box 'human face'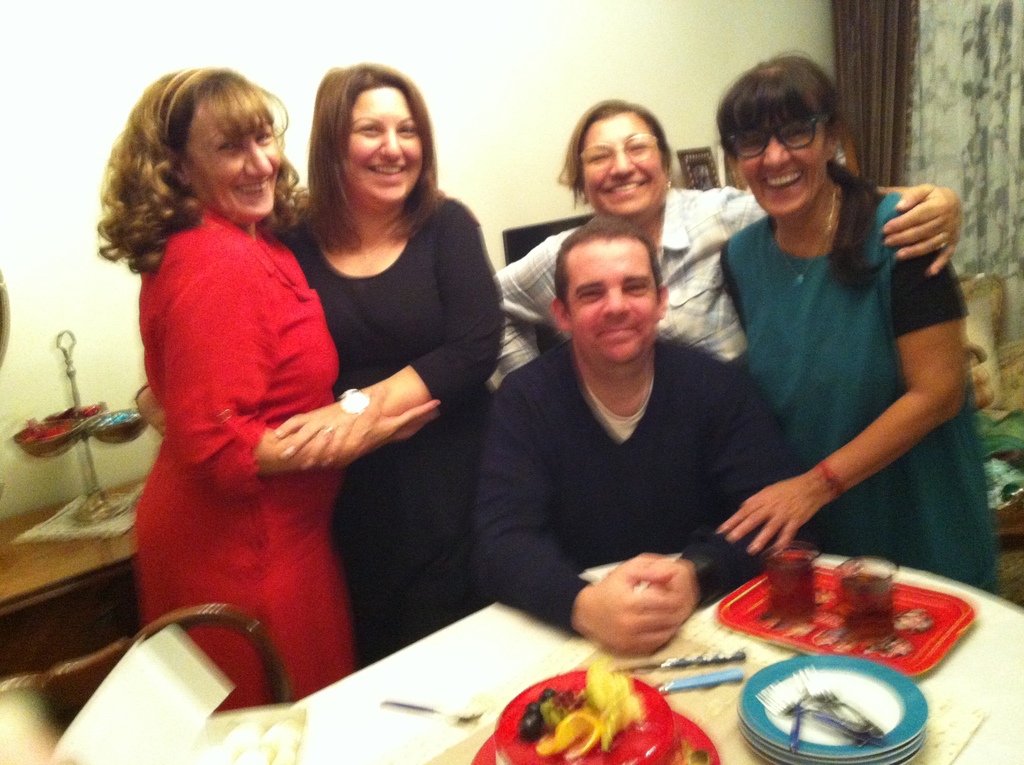
x1=336, y1=80, x2=426, y2=200
